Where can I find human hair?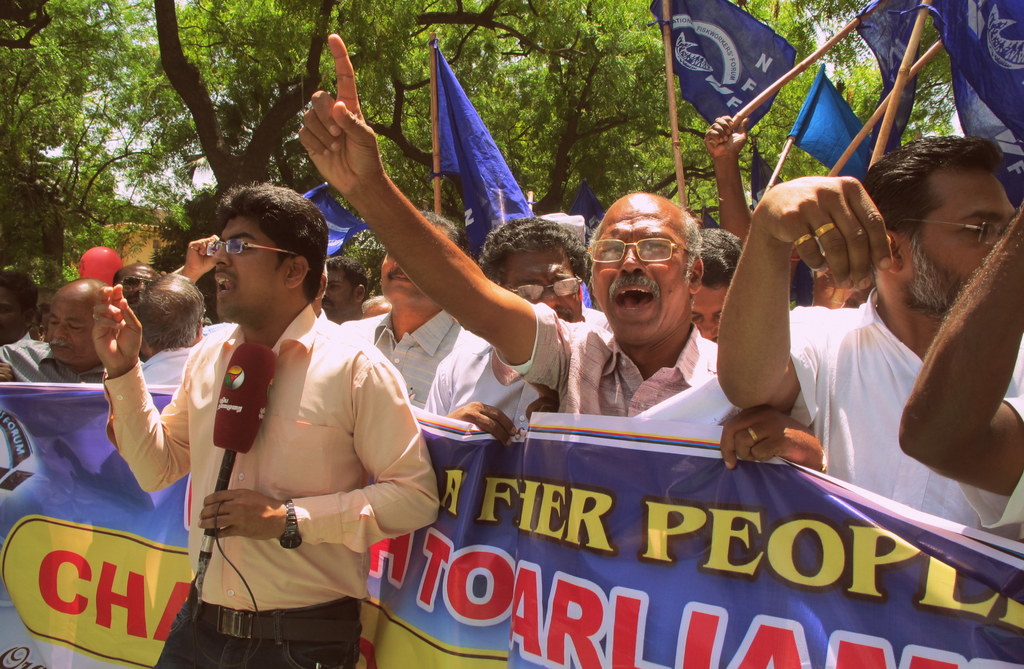
You can find it at BBox(0, 268, 40, 320).
